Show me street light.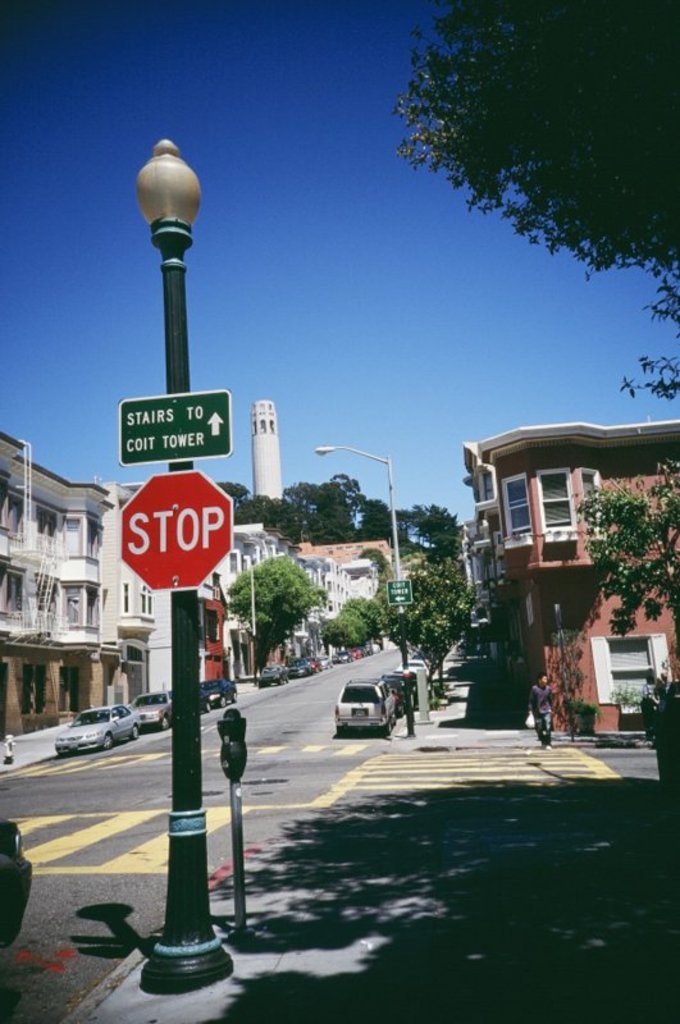
street light is here: [left=311, top=445, right=411, bottom=732].
